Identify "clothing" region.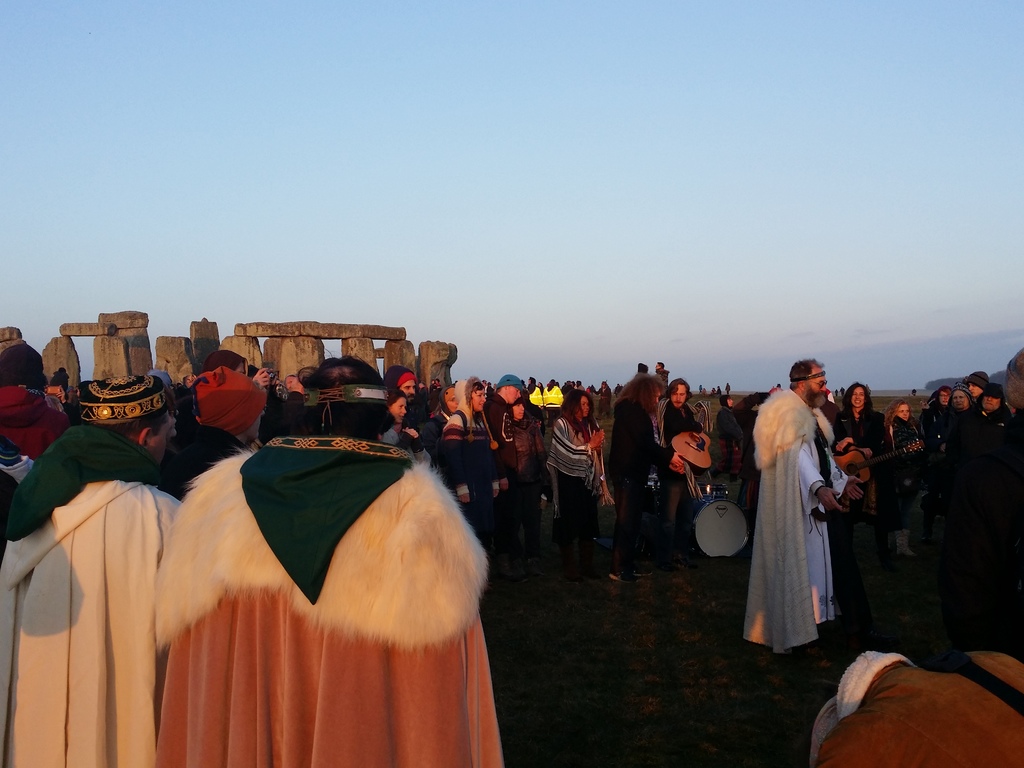
Region: [left=561, top=478, right=596, bottom=566].
